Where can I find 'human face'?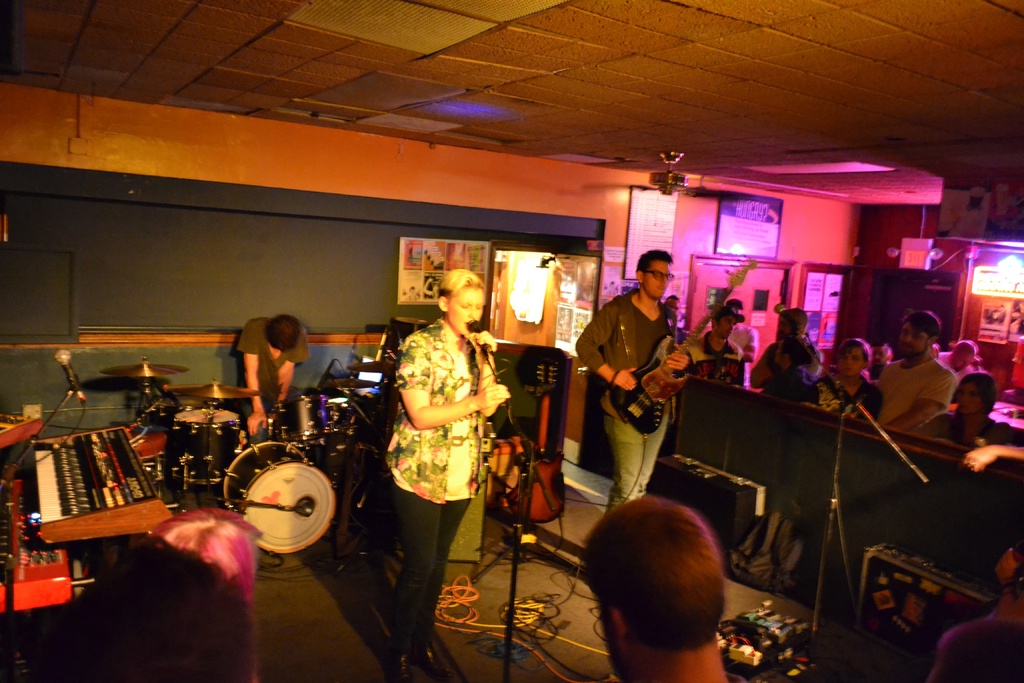
You can find it at region(902, 323, 930, 358).
